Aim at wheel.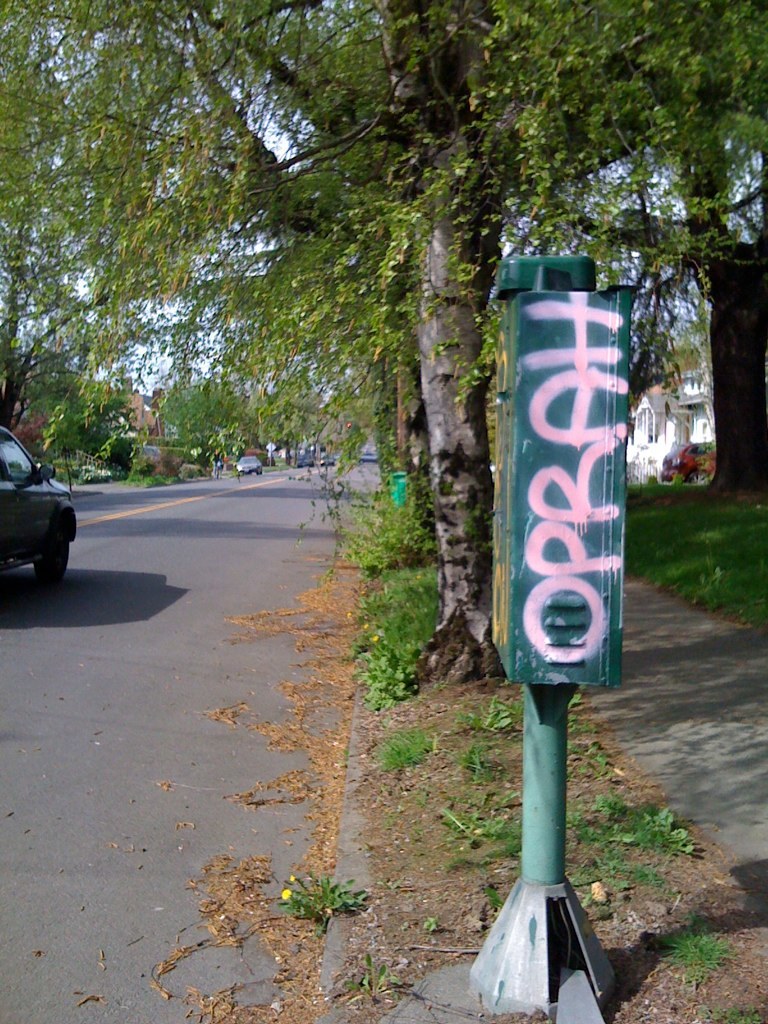
Aimed at box(45, 521, 74, 579).
